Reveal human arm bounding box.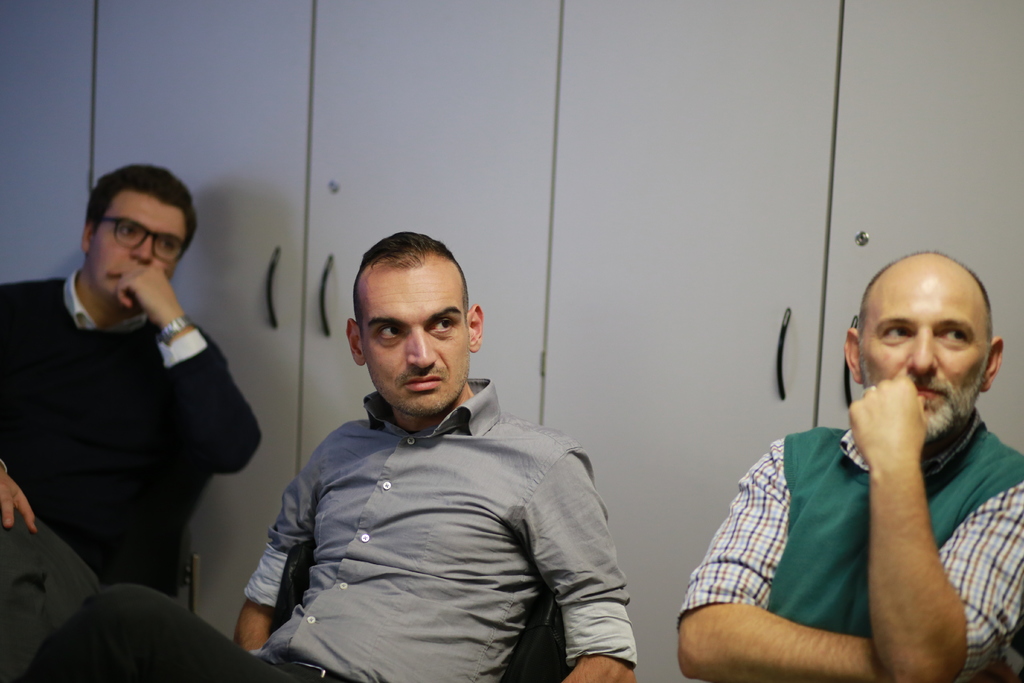
Revealed: (left=117, top=258, right=257, bottom=477).
